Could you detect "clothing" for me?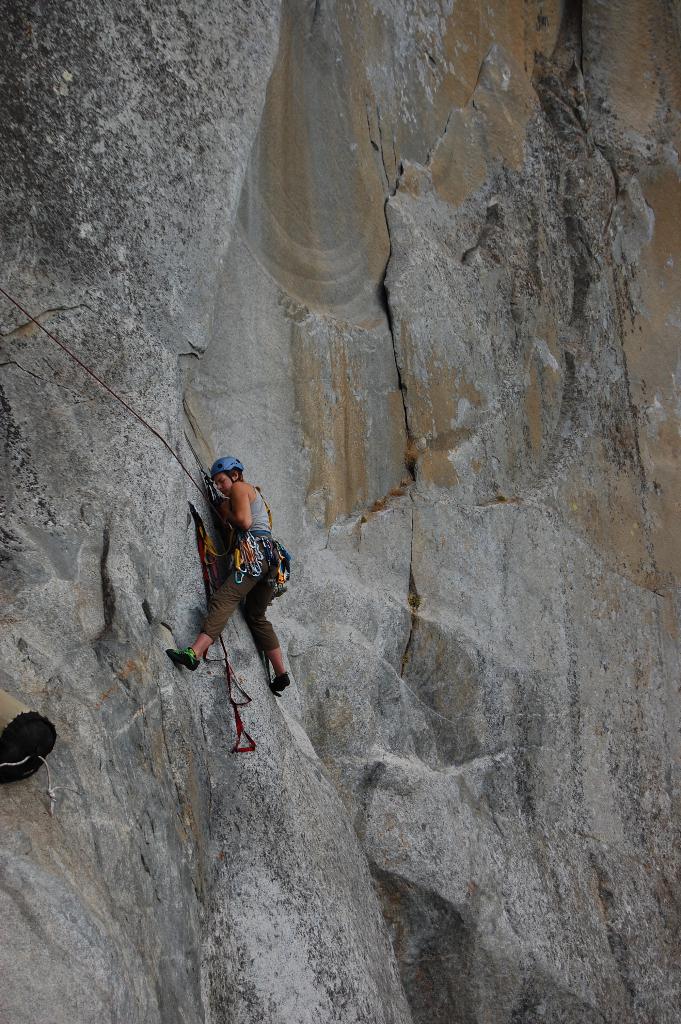
Detection result: region(179, 458, 288, 682).
